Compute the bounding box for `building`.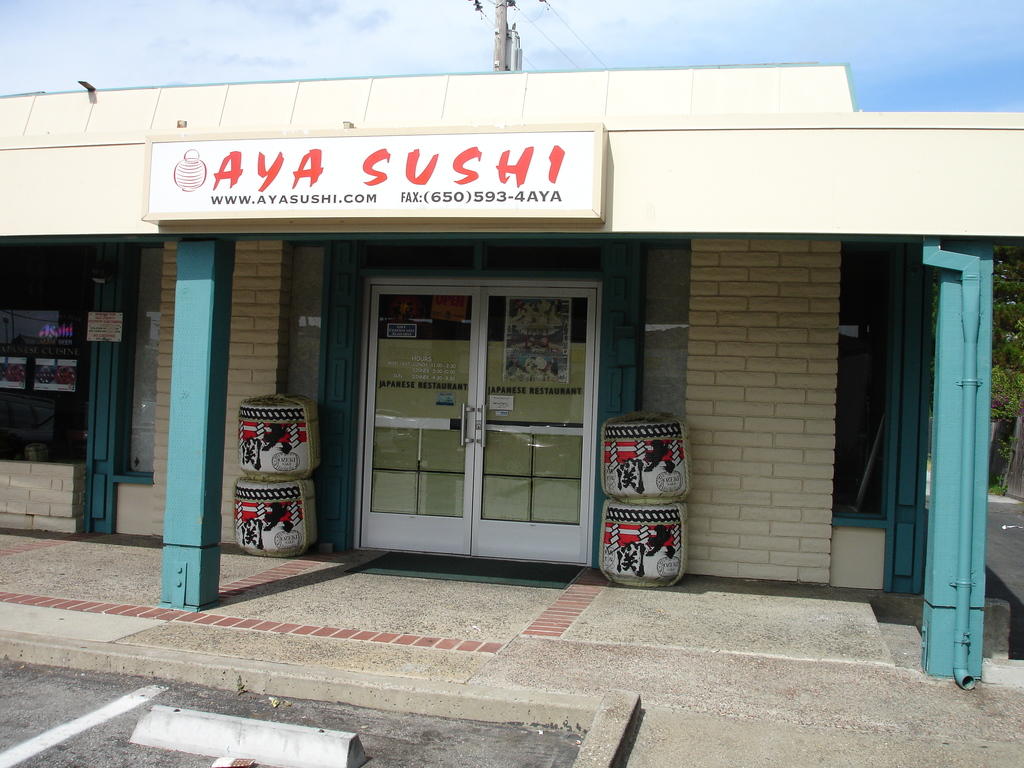
(x1=0, y1=60, x2=1023, y2=664).
